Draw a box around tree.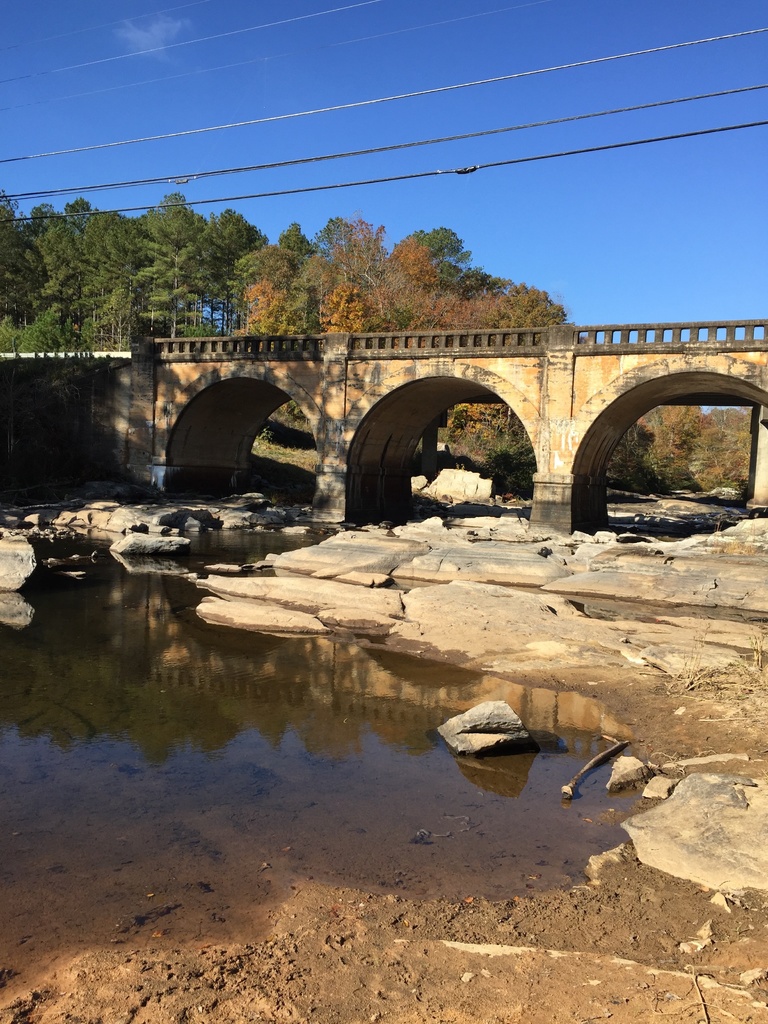
61,190,85,232.
